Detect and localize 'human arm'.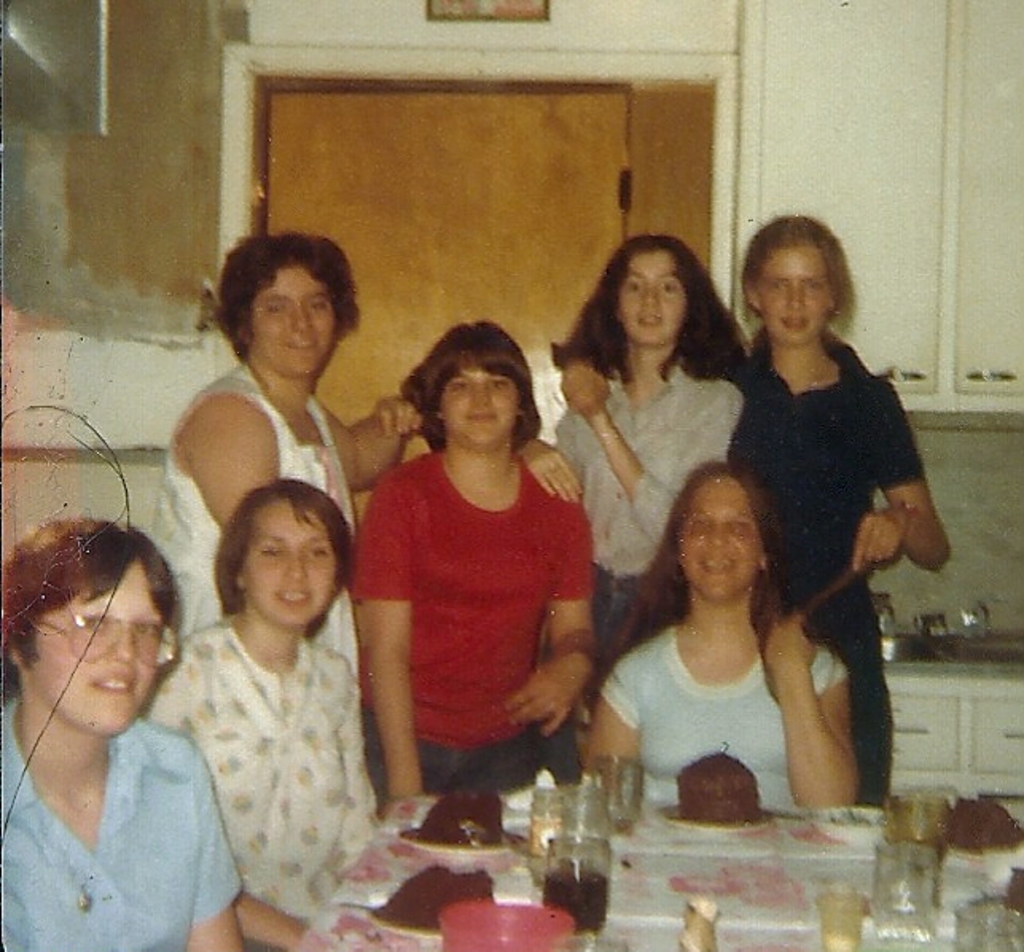
Localized at <bbox>584, 667, 645, 780</bbox>.
